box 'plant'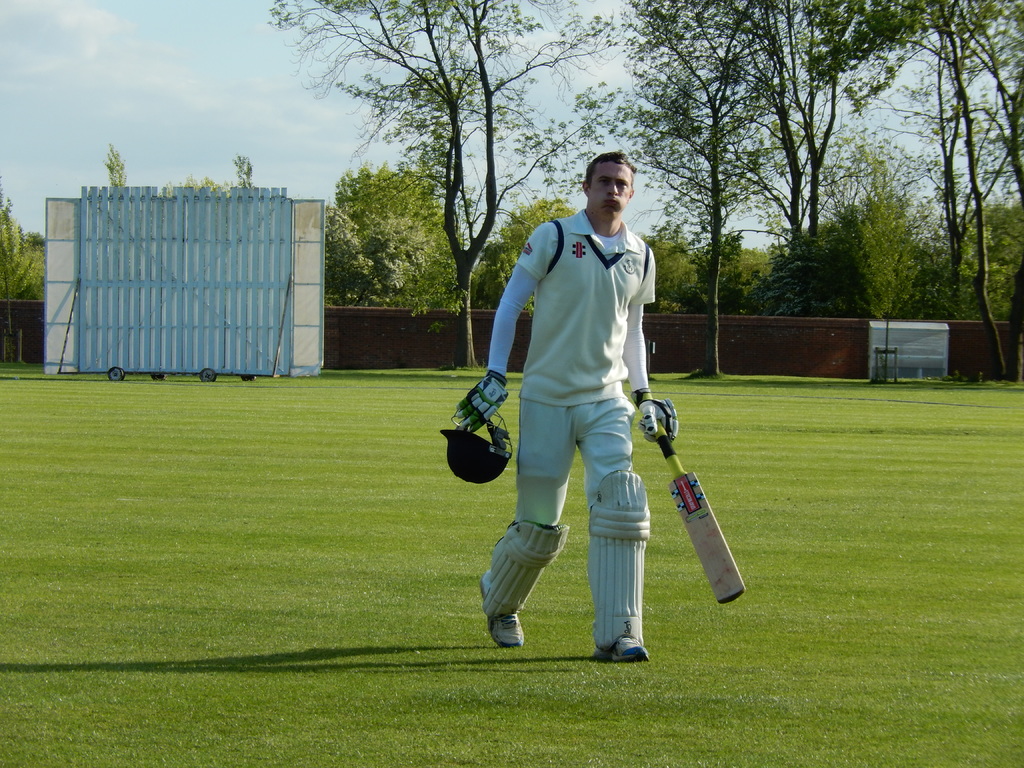
bbox(0, 365, 1023, 765)
